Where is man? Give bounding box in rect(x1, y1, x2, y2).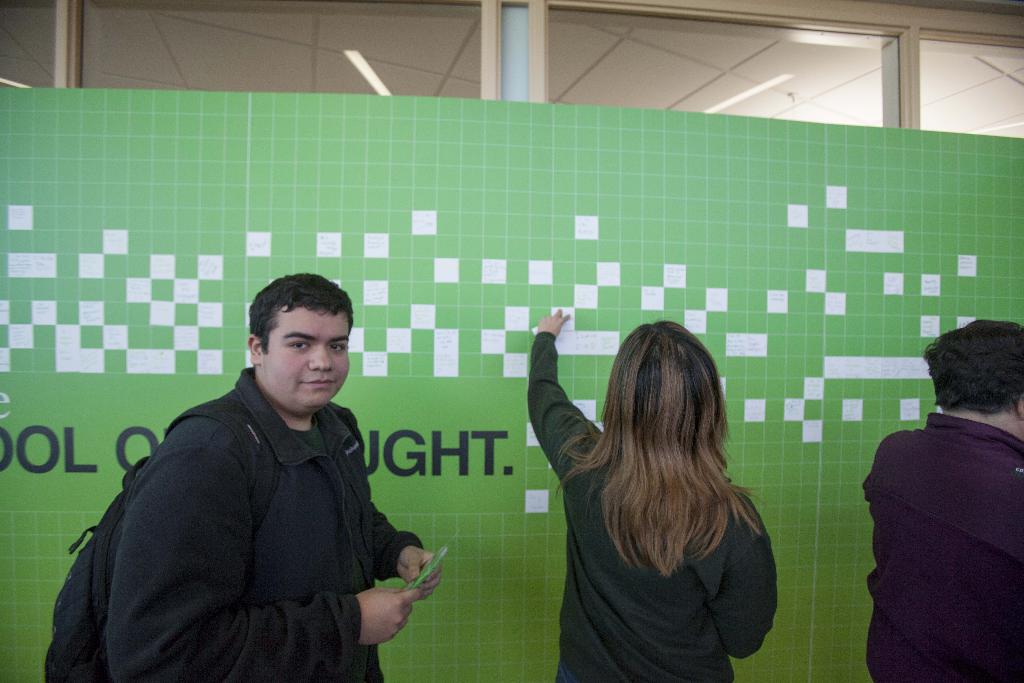
rect(859, 320, 1023, 682).
